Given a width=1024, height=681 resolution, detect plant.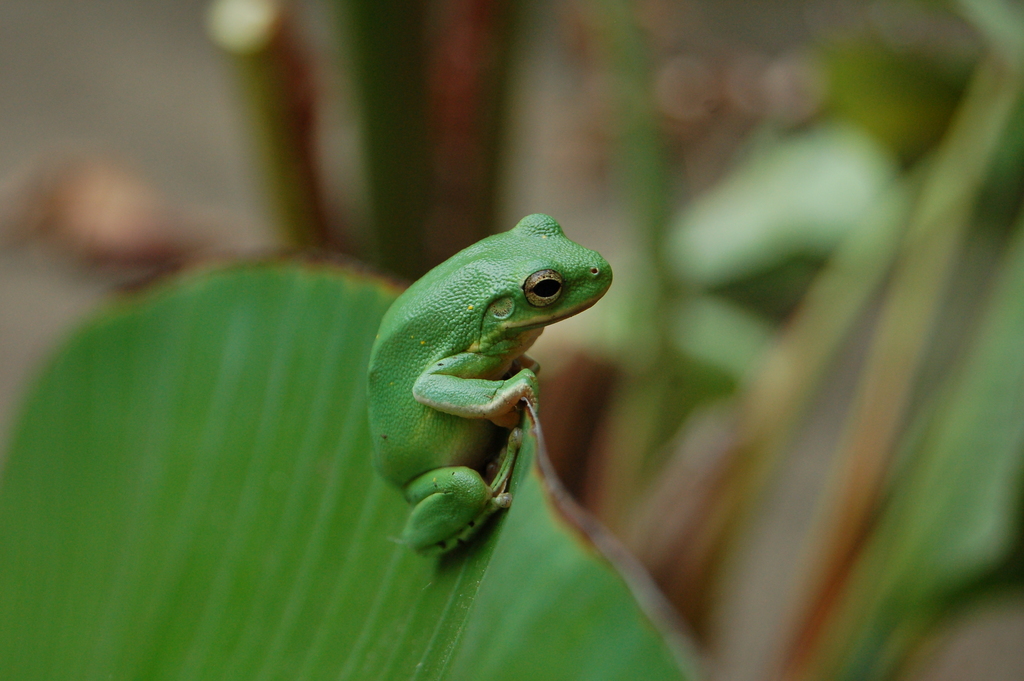
{"left": 2, "top": 8, "right": 1023, "bottom": 680}.
